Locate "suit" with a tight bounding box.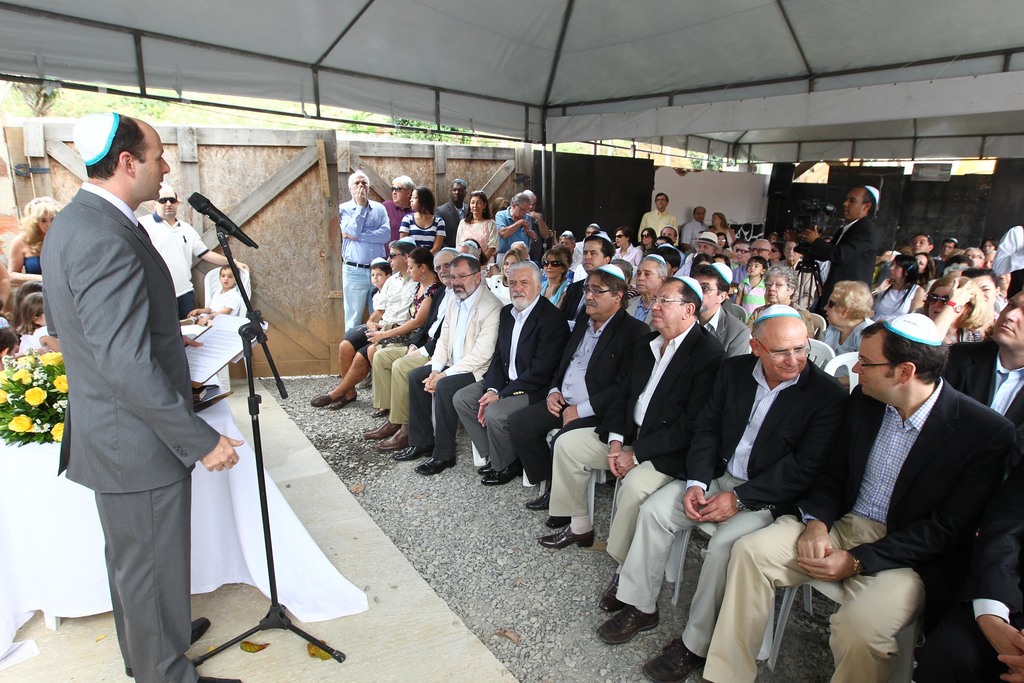
(x1=694, y1=371, x2=1018, y2=682).
